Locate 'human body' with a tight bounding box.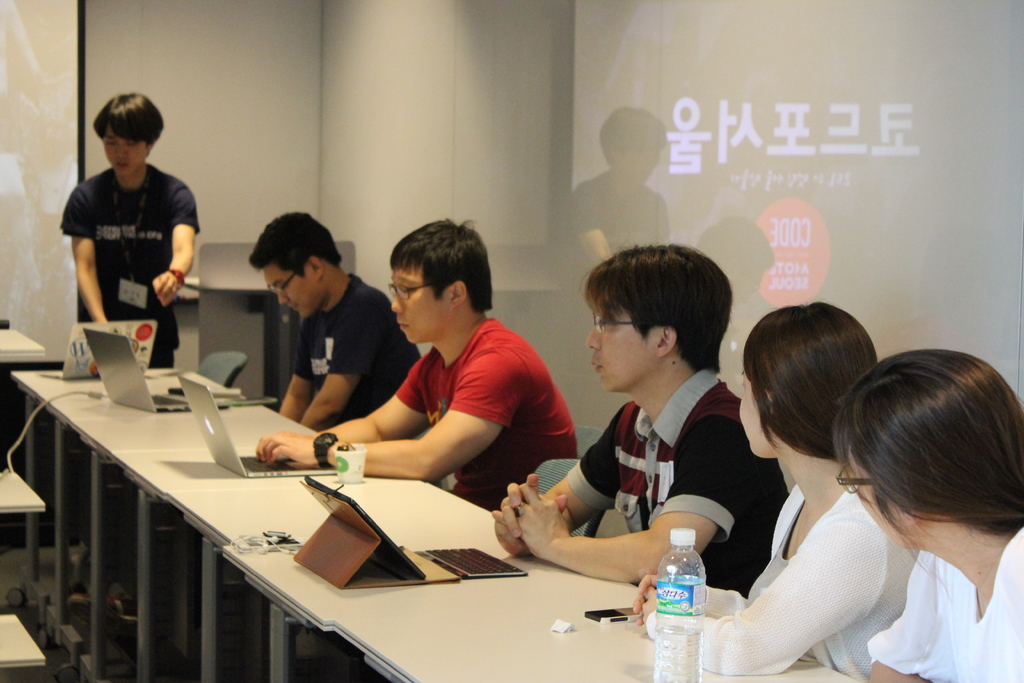
(left=568, top=106, right=658, bottom=264).
